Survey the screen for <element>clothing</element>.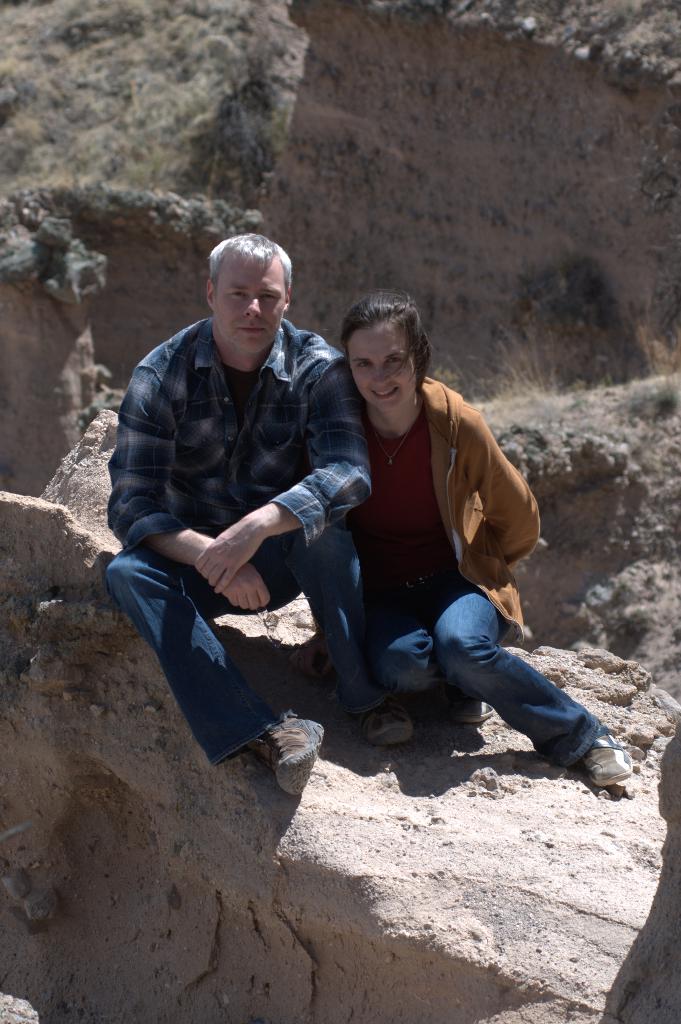
Survey found: BBox(102, 310, 366, 758).
